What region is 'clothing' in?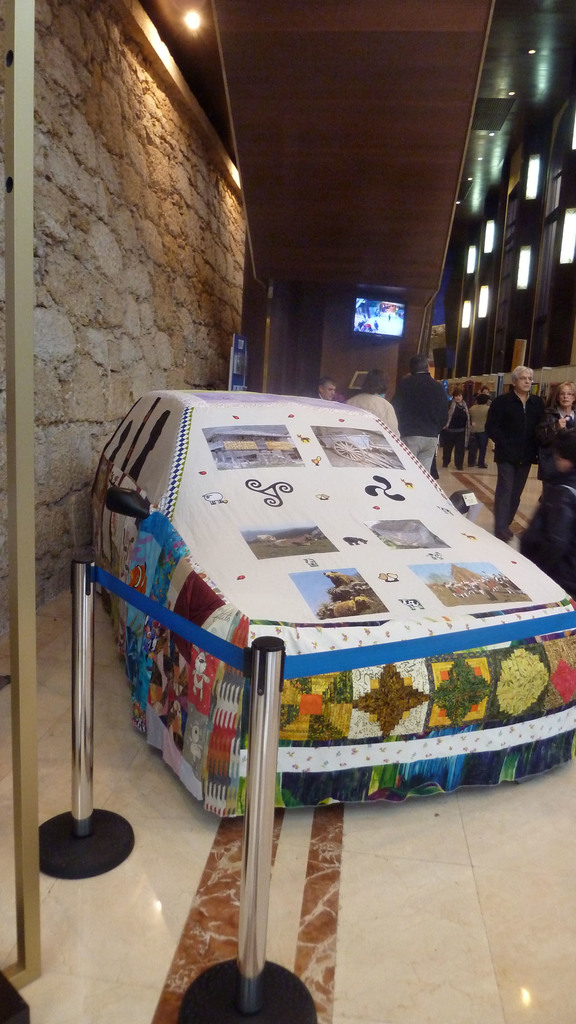
x1=338, y1=390, x2=390, y2=429.
